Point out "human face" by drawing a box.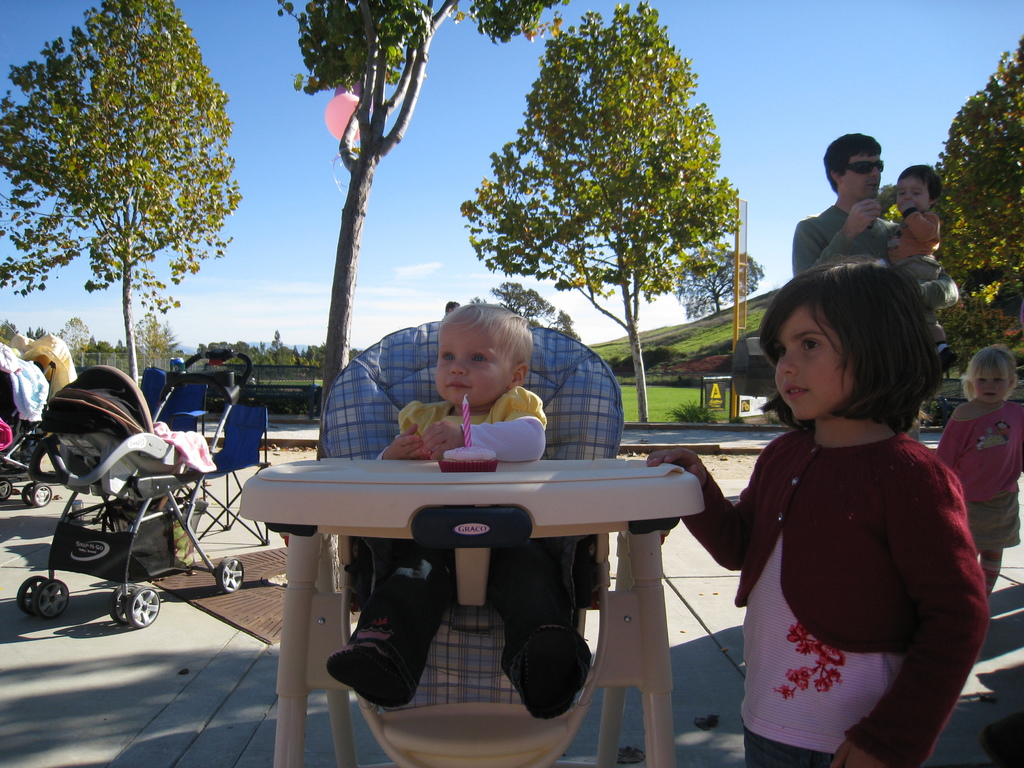
(left=894, top=170, right=932, bottom=211).
